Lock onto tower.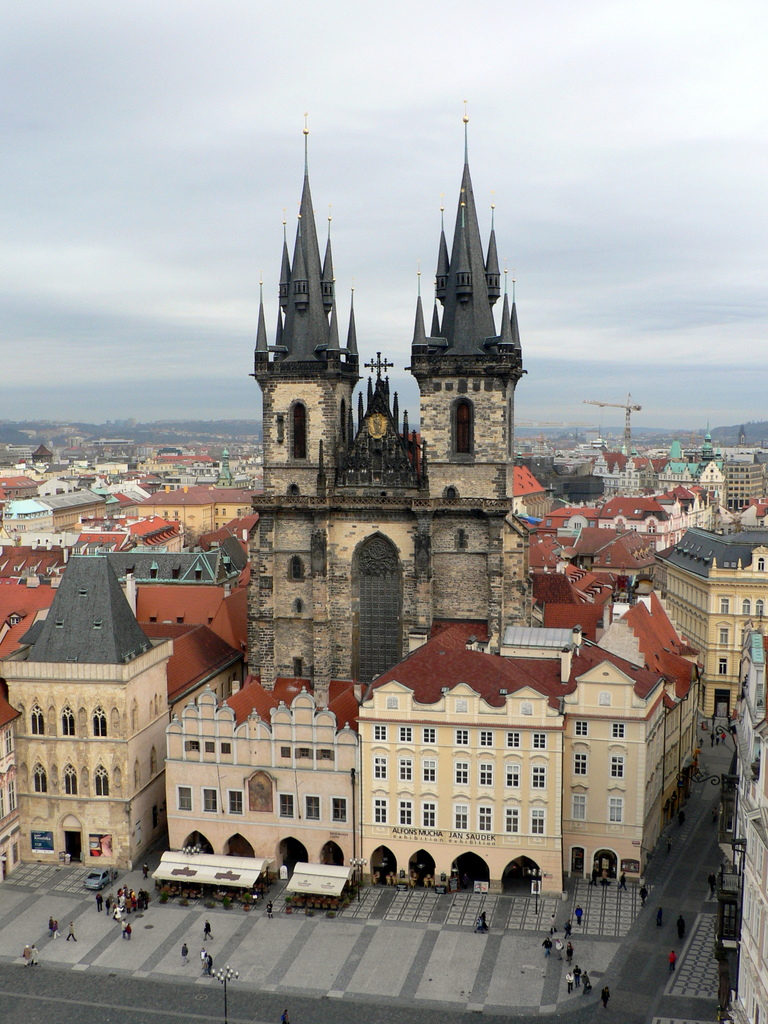
Locked: l=253, t=113, r=531, b=695.
